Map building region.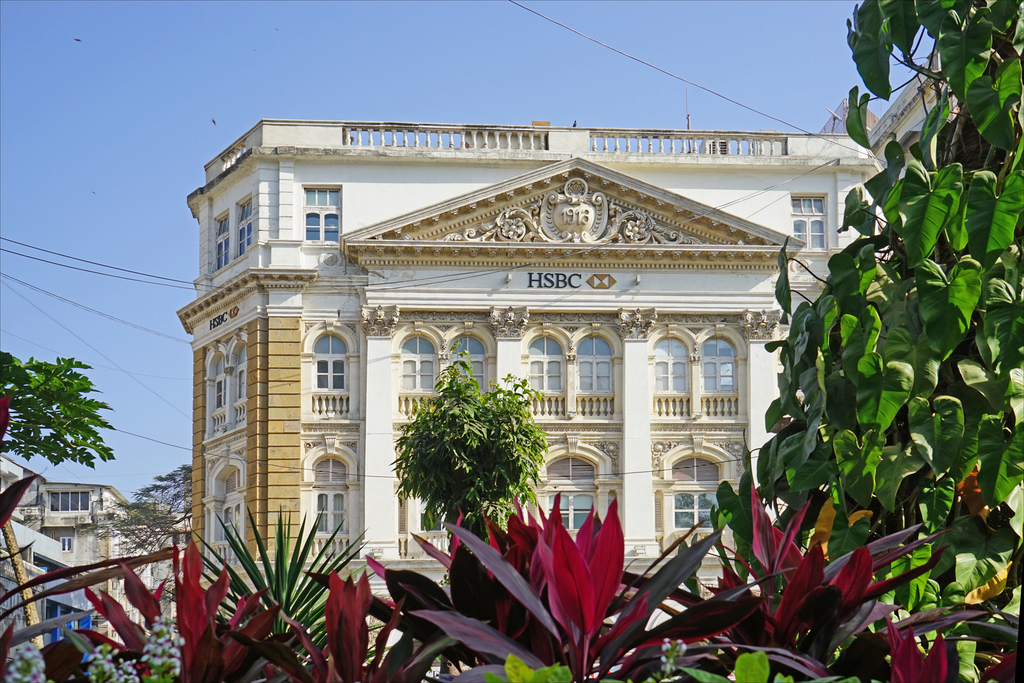
Mapped to bbox=[173, 47, 966, 668].
